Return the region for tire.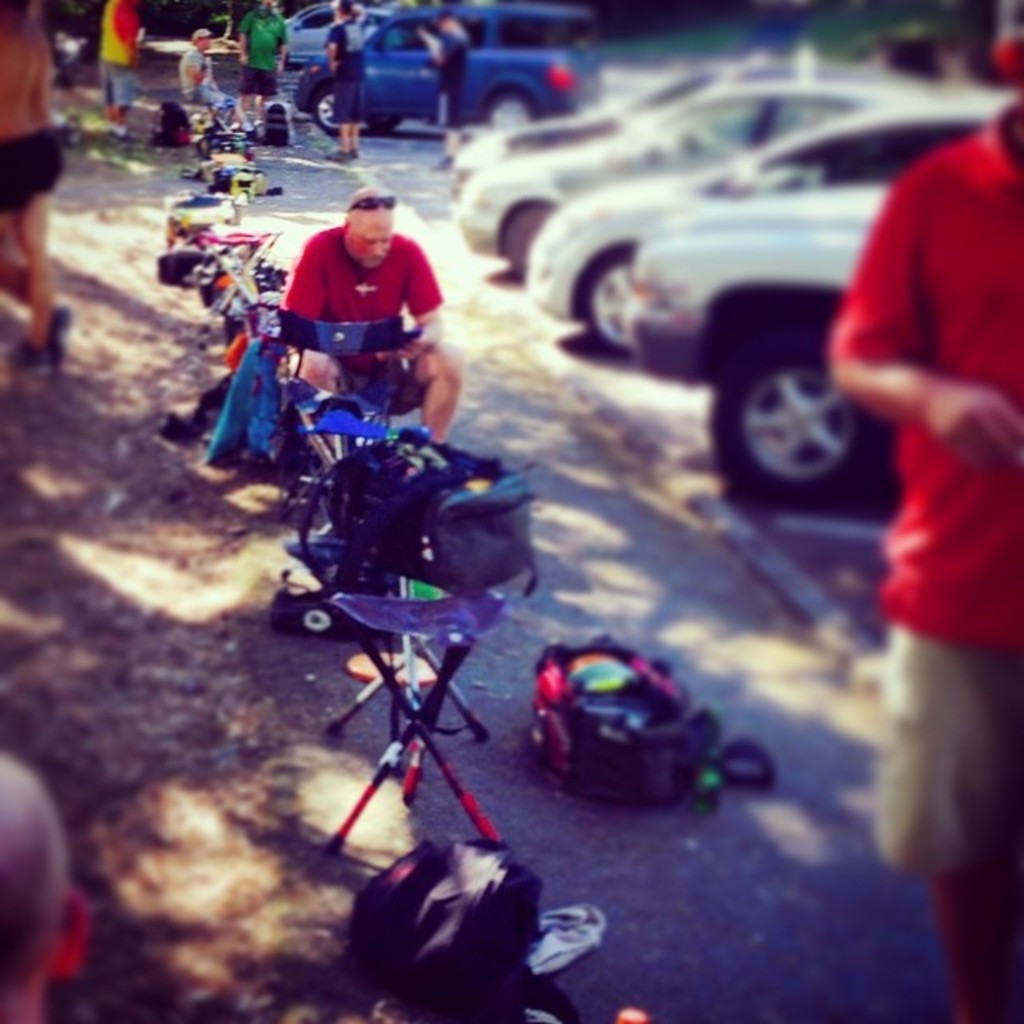
[490,91,534,131].
